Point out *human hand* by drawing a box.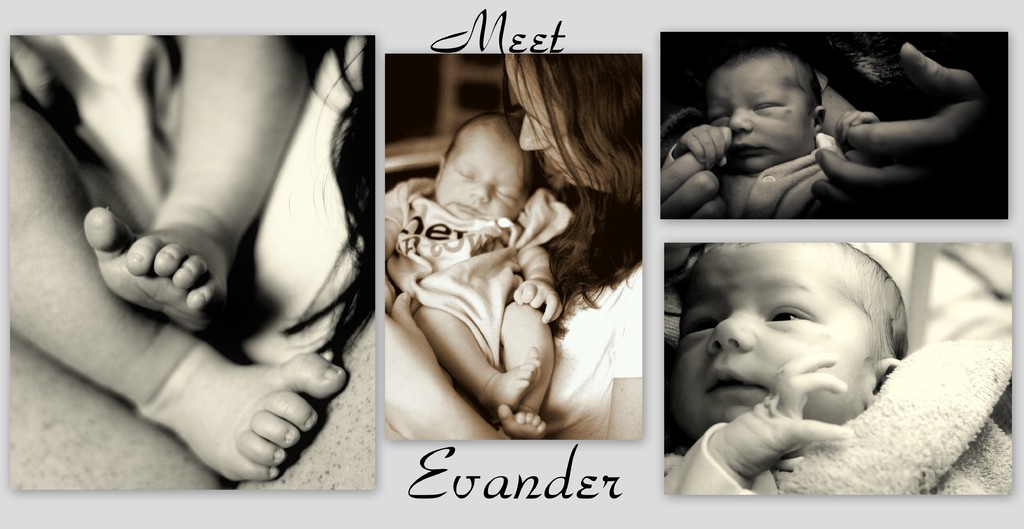
l=811, t=42, r=989, b=220.
